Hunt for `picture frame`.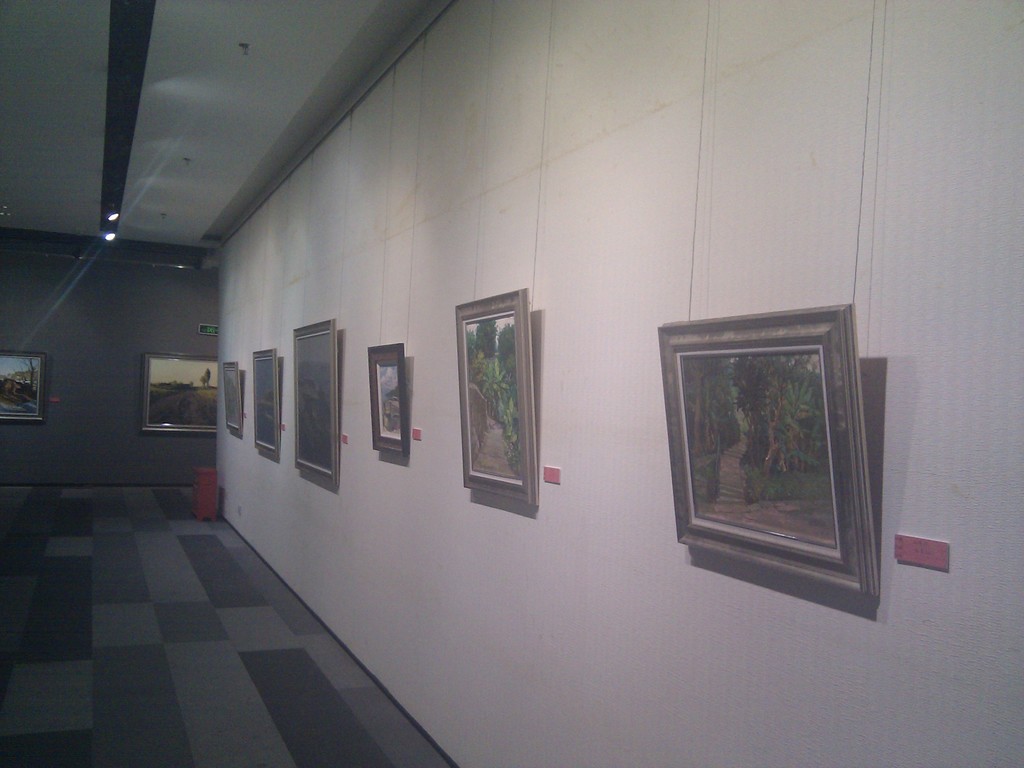
Hunted down at <bbox>141, 349, 222, 436</bbox>.
